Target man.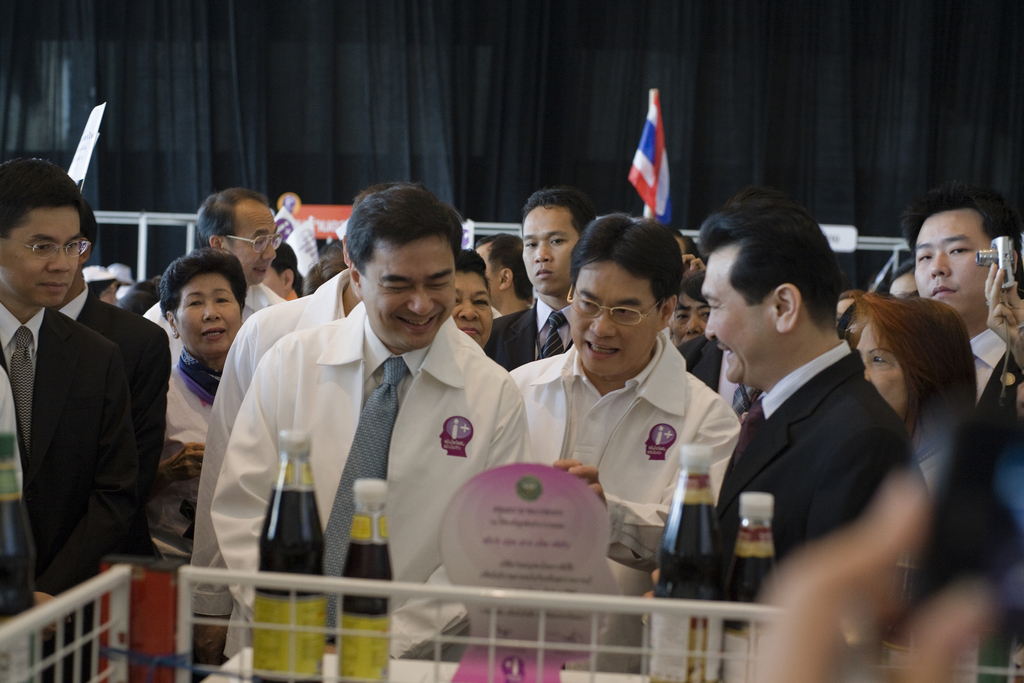
Target region: box=[502, 213, 751, 673].
